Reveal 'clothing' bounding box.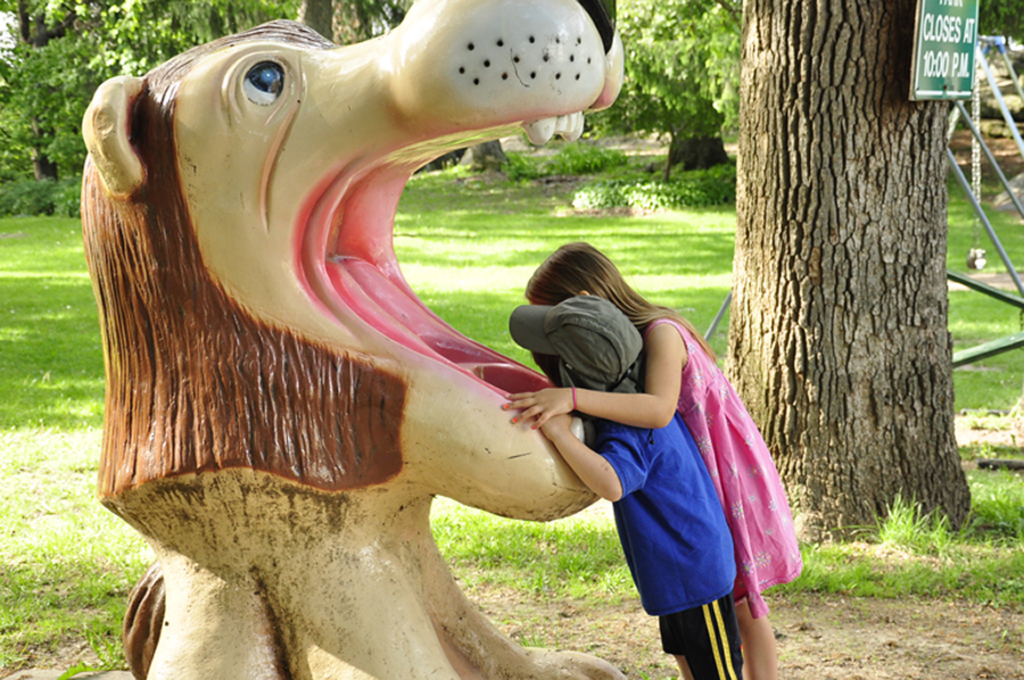
Revealed: 577, 375, 782, 679.
